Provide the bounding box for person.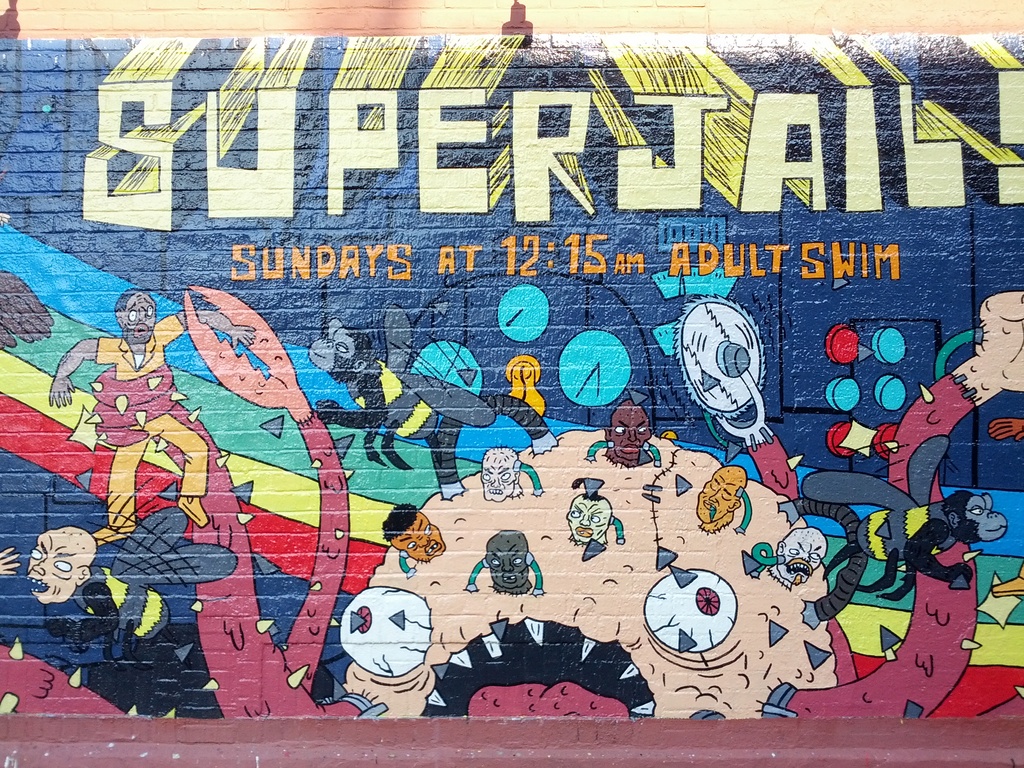
BBox(47, 288, 259, 538).
